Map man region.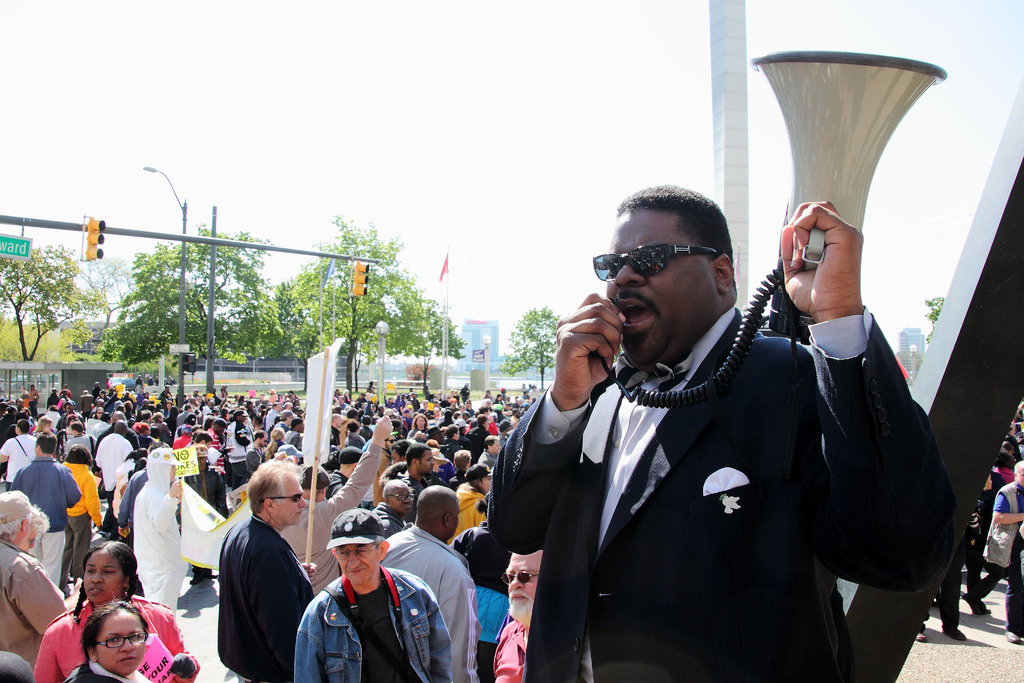
Mapped to (98,418,131,536).
